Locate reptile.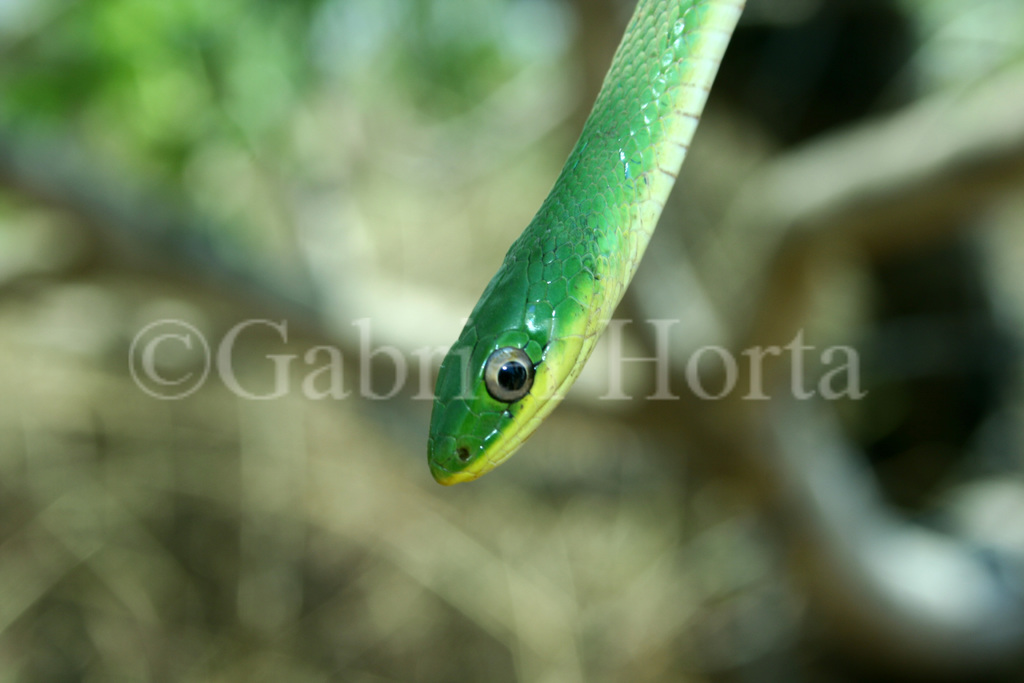
Bounding box: bbox=(428, 0, 745, 487).
